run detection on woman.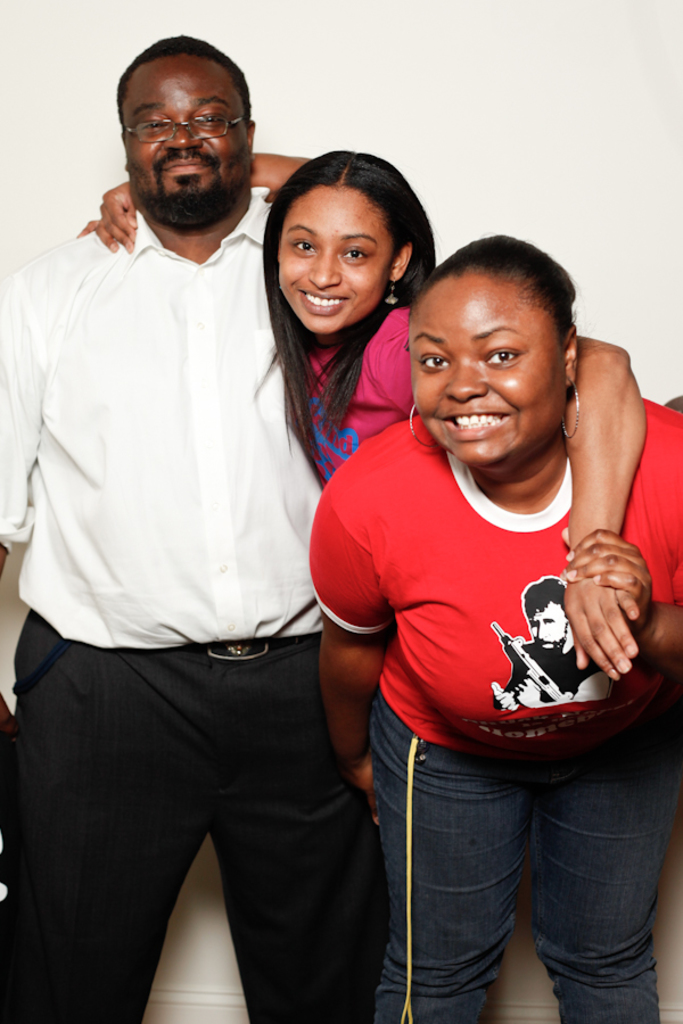
Result: x1=73, y1=142, x2=653, y2=687.
